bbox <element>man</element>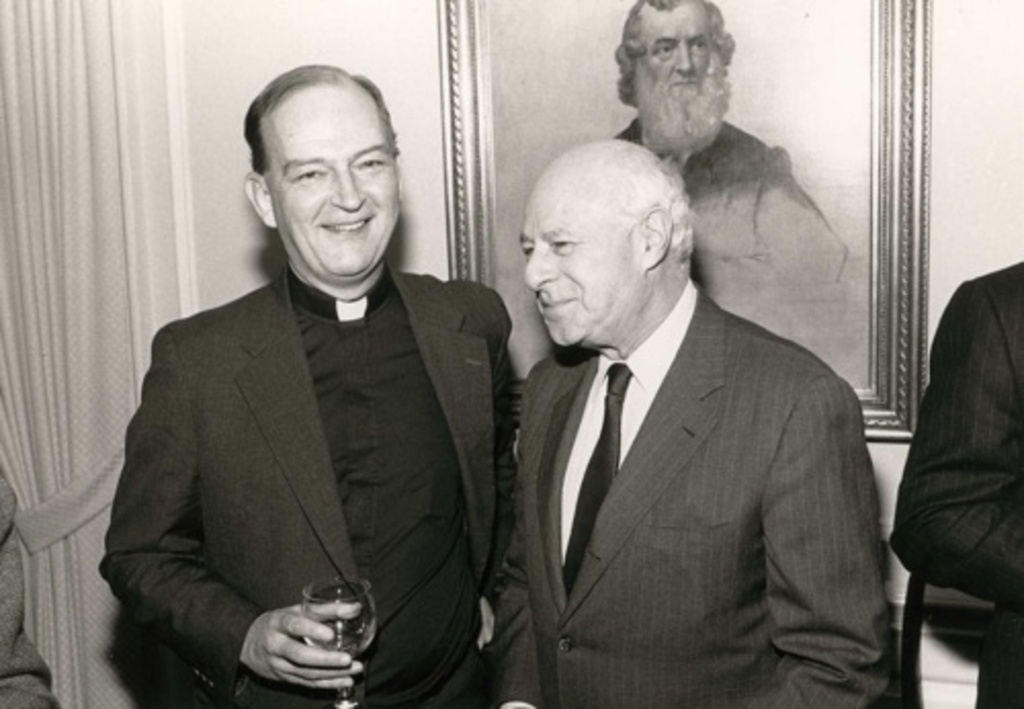
489/129/920/707
